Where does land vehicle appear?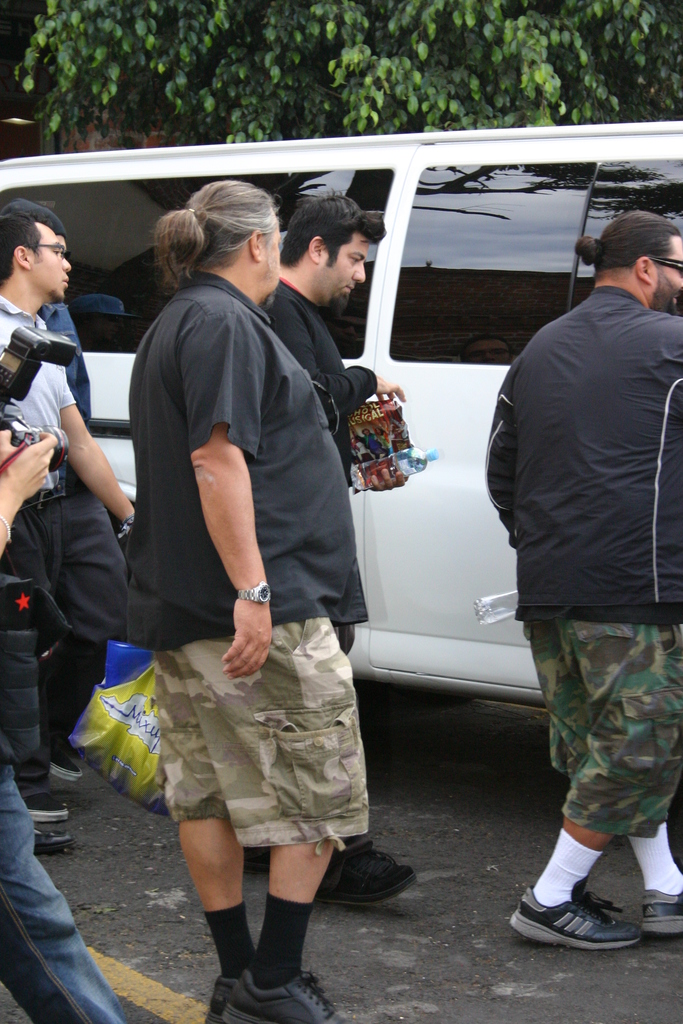
Appears at select_region(0, 116, 682, 707).
